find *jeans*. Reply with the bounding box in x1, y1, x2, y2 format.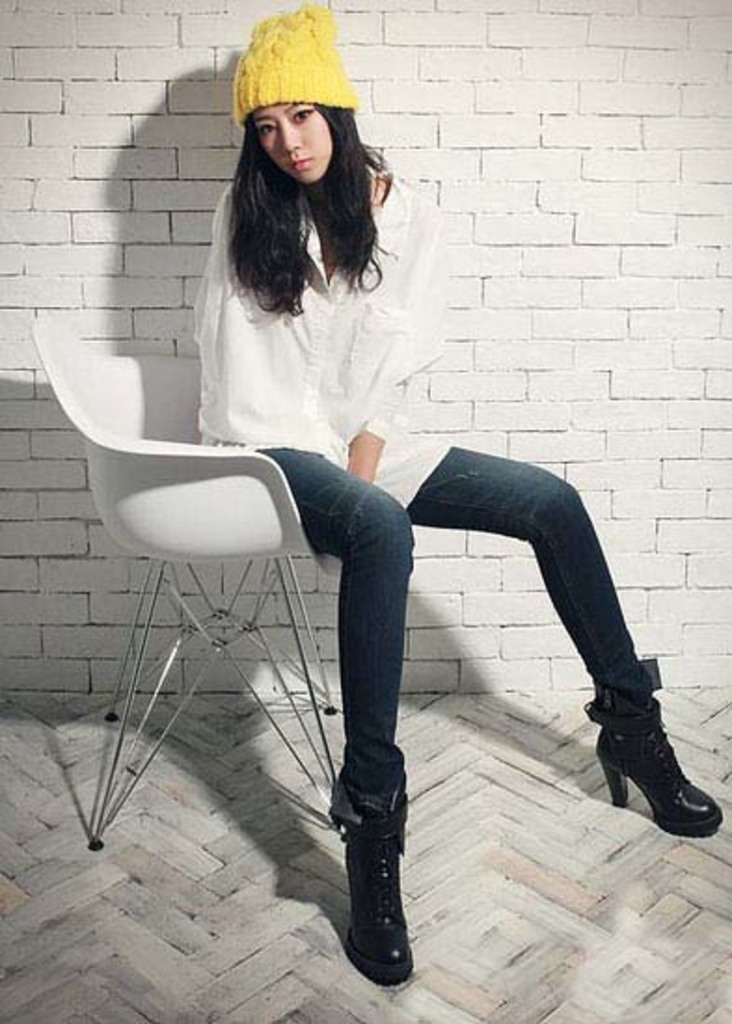
356, 454, 678, 868.
